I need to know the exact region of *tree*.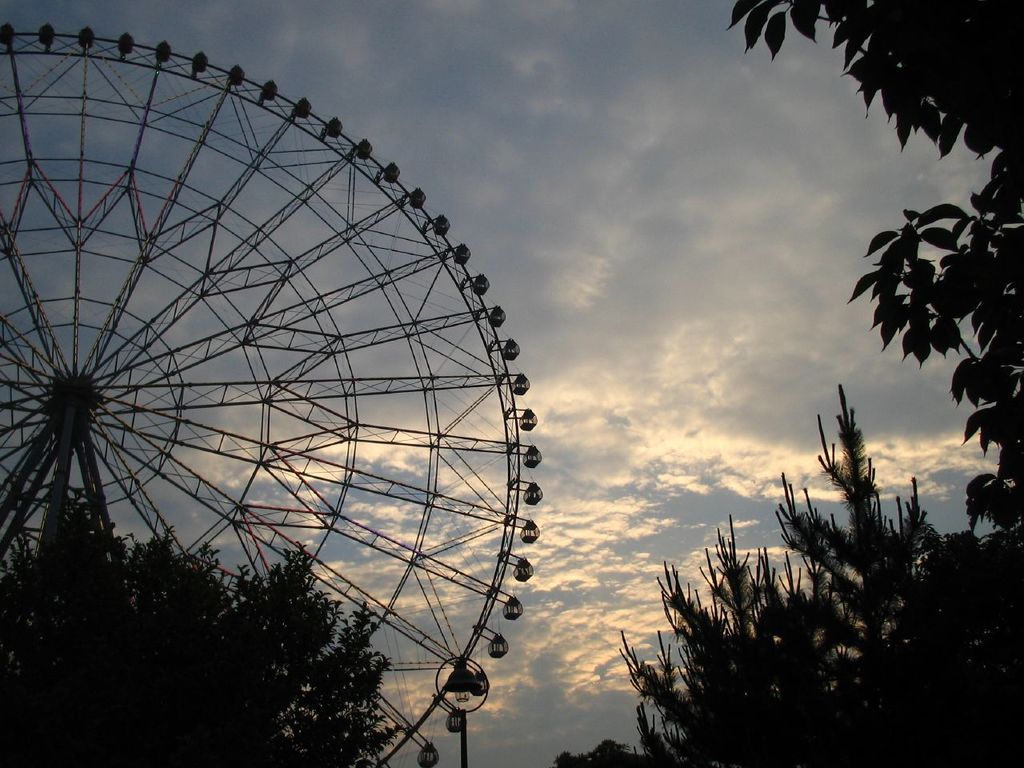
Region: <box>725,0,1023,527</box>.
